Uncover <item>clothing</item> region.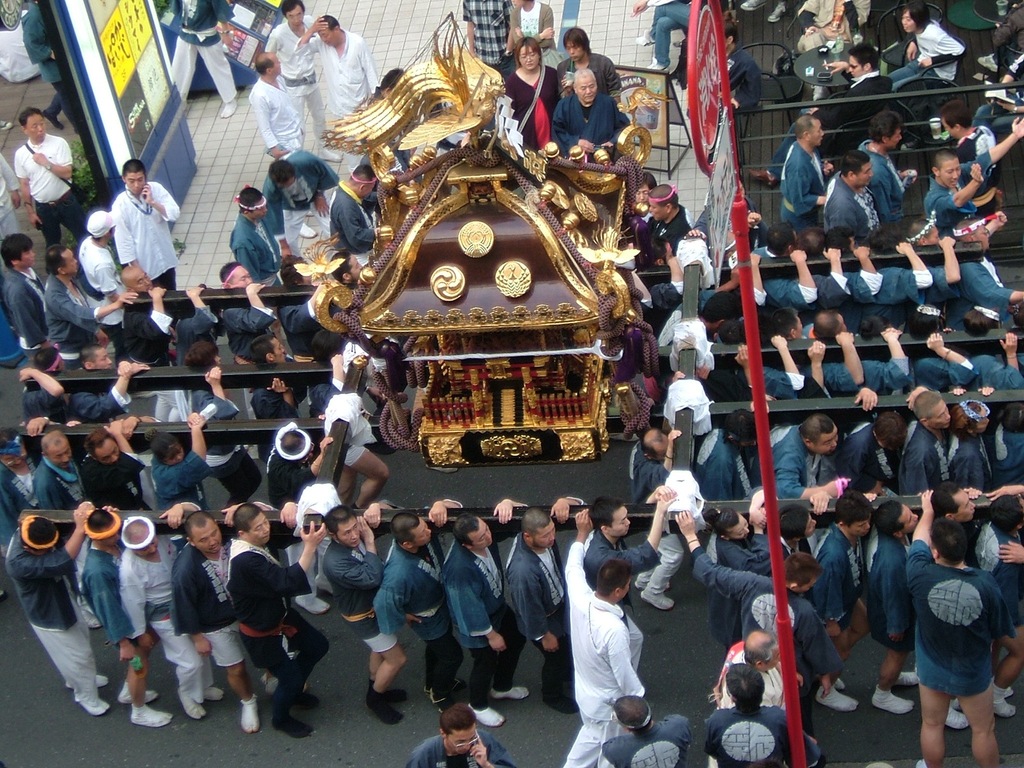
Uncovered: x1=648, y1=201, x2=686, y2=259.
